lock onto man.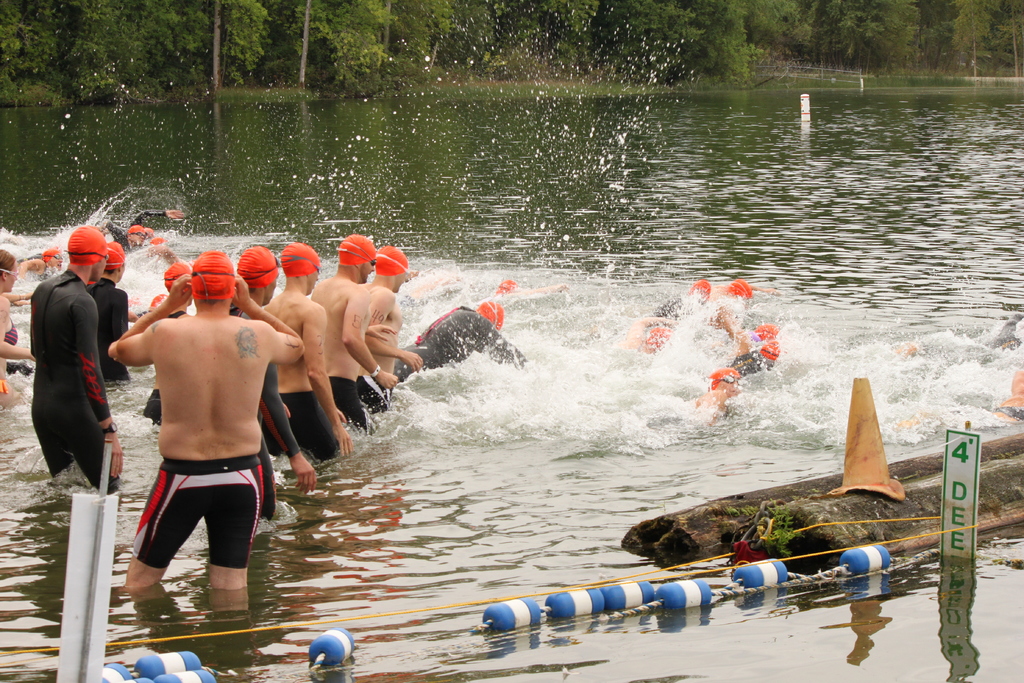
Locked: 311, 233, 400, 431.
